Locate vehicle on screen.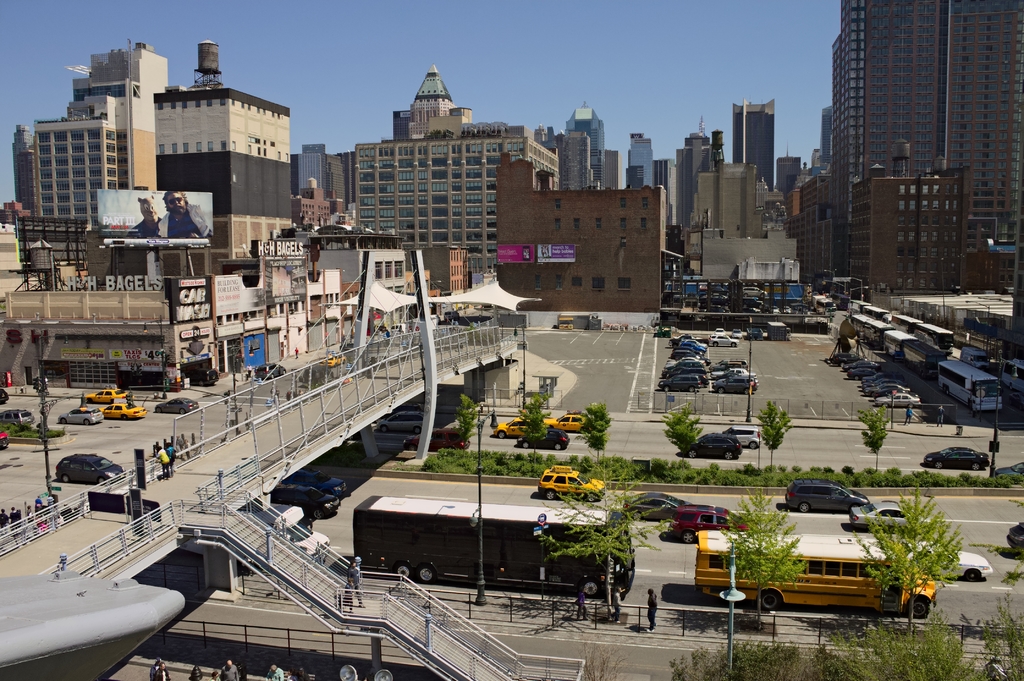
On screen at left=546, top=414, right=593, bottom=435.
